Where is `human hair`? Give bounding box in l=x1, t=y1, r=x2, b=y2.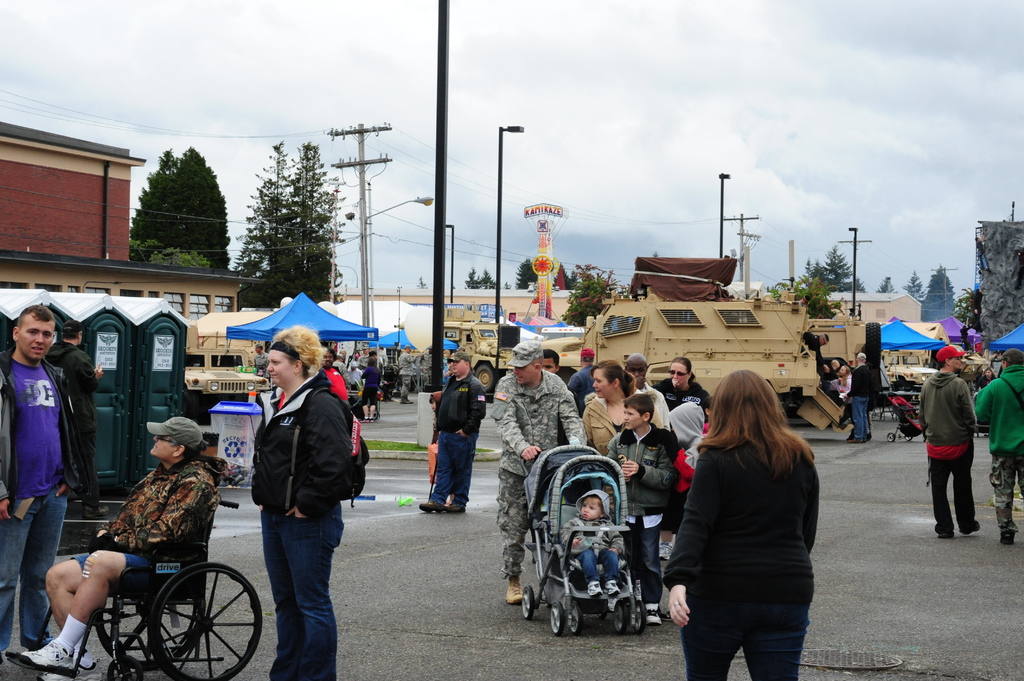
l=530, t=356, r=543, b=370.
